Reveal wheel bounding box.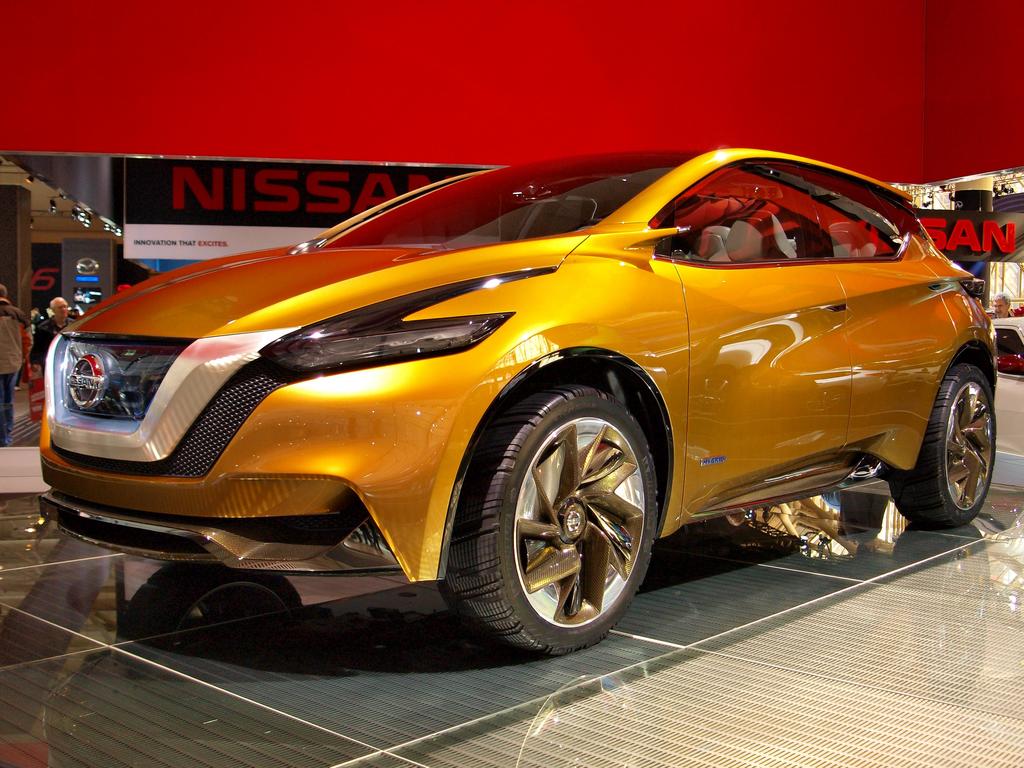
Revealed: [x1=886, y1=360, x2=997, y2=532].
